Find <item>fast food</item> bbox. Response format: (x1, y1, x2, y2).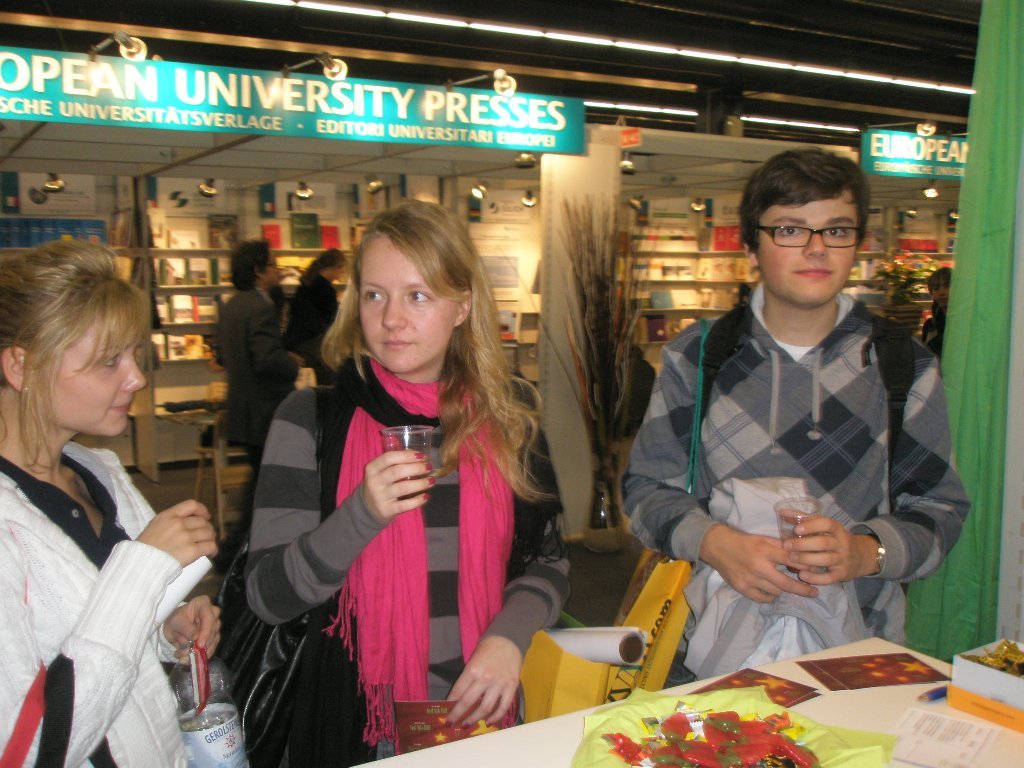
(959, 631, 1023, 672).
